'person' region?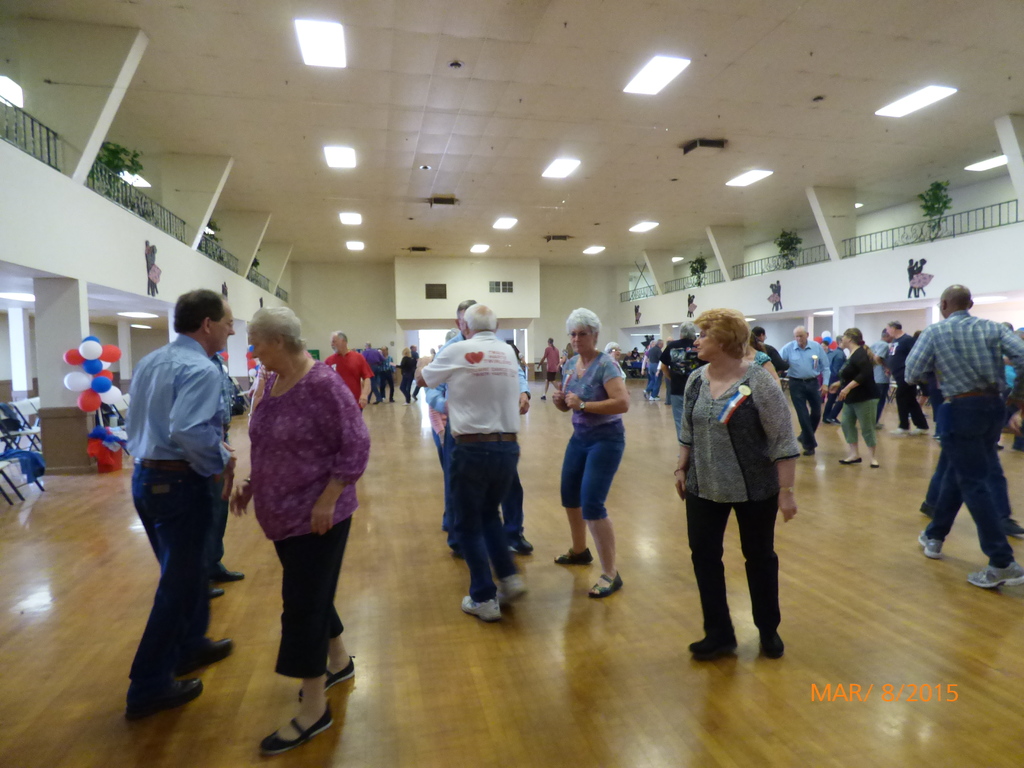
143/238/154/296
